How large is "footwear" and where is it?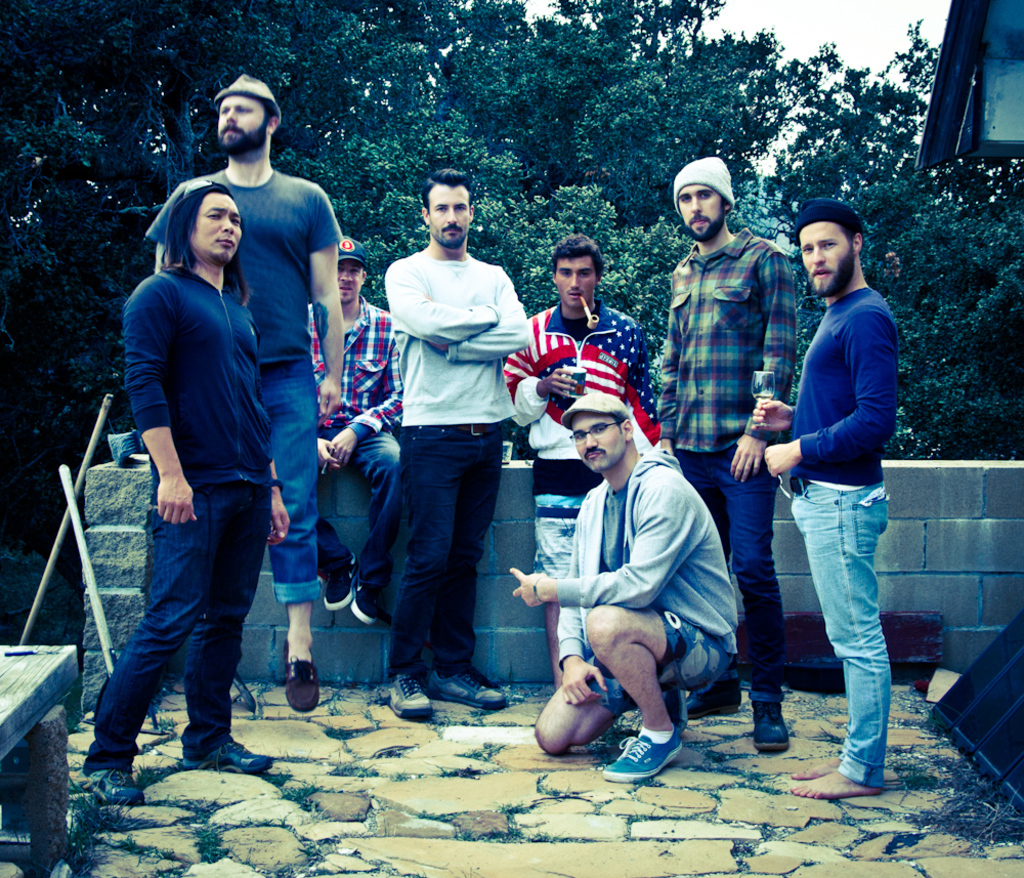
Bounding box: box=[86, 768, 147, 806].
